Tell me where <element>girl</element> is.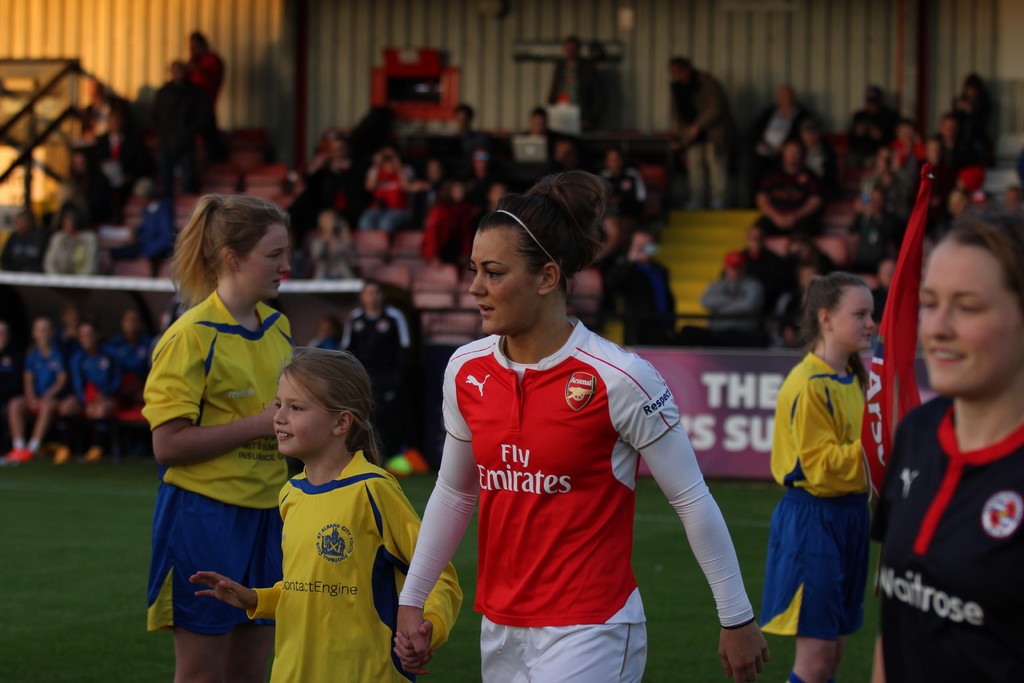
<element>girl</element> is at {"x1": 871, "y1": 199, "x2": 1023, "y2": 682}.
